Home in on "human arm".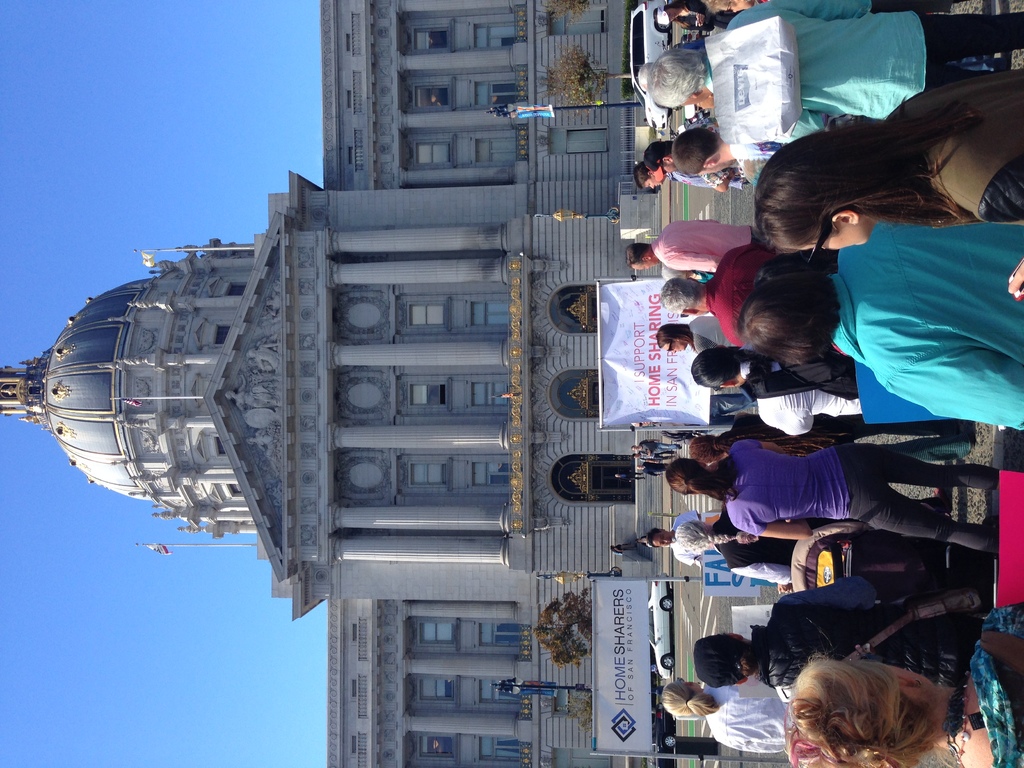
Homed in at x1=733, y1=518, x2=808, y2=535.
